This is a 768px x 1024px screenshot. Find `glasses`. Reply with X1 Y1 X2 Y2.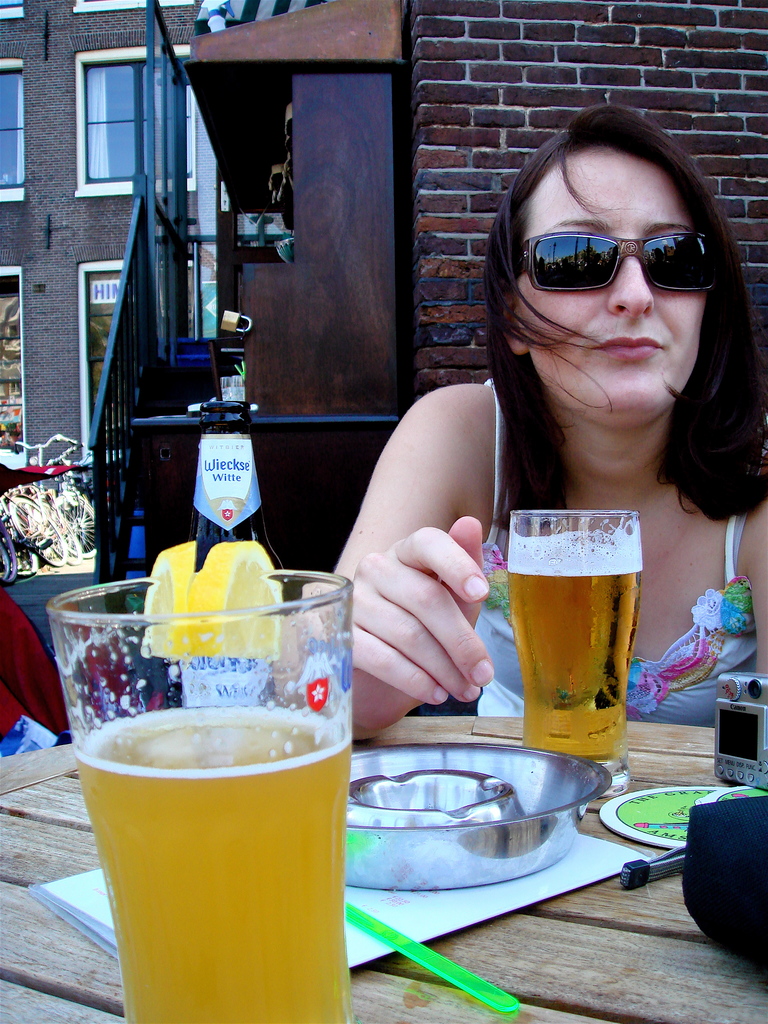
515 230 723 296.
